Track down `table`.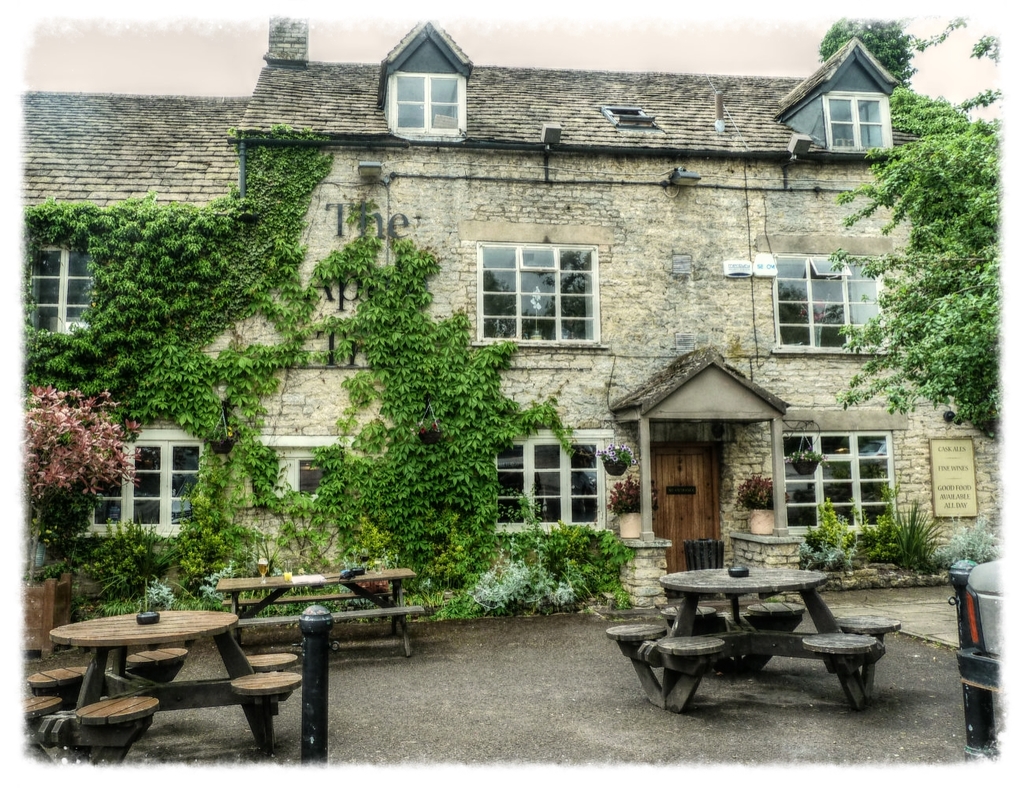
Tracked to bbox=(215, 571, 412, 636).
